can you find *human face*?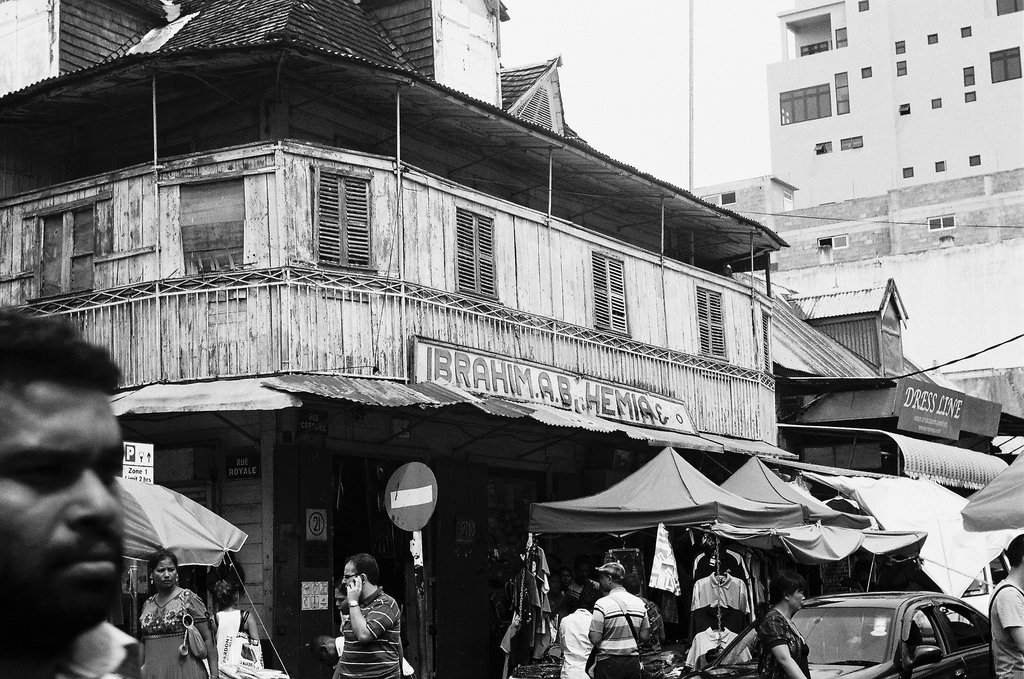
Yes, bounding box: (342, 560, 356, 587).
